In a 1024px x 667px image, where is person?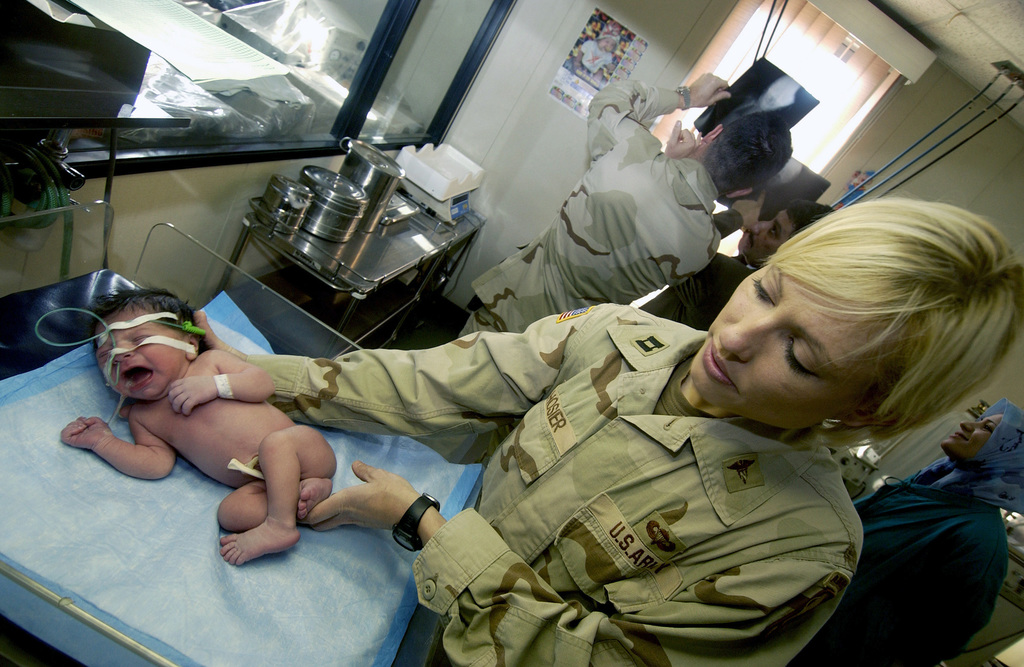
crop(195, 196, 1023, 666).
